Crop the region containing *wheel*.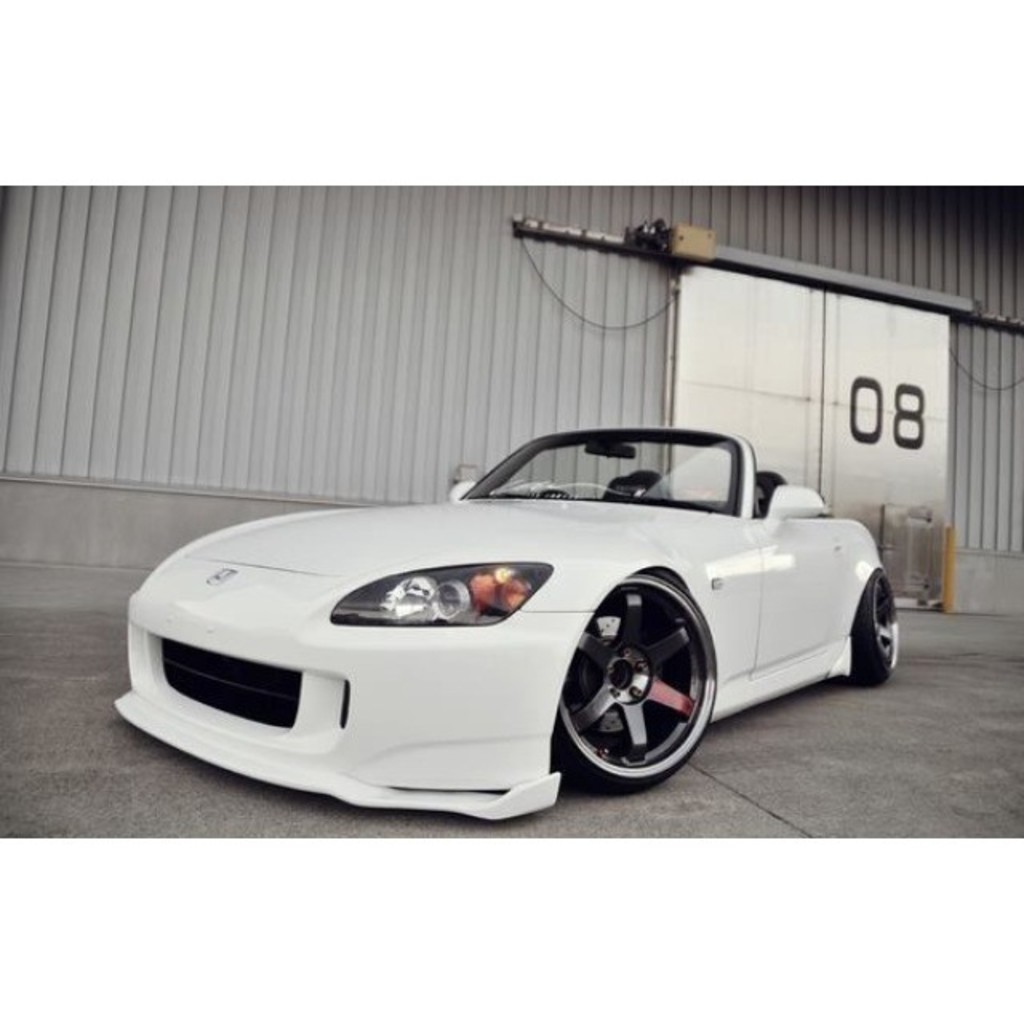
Crop region: bbox=[851, 570, 901, 682].
